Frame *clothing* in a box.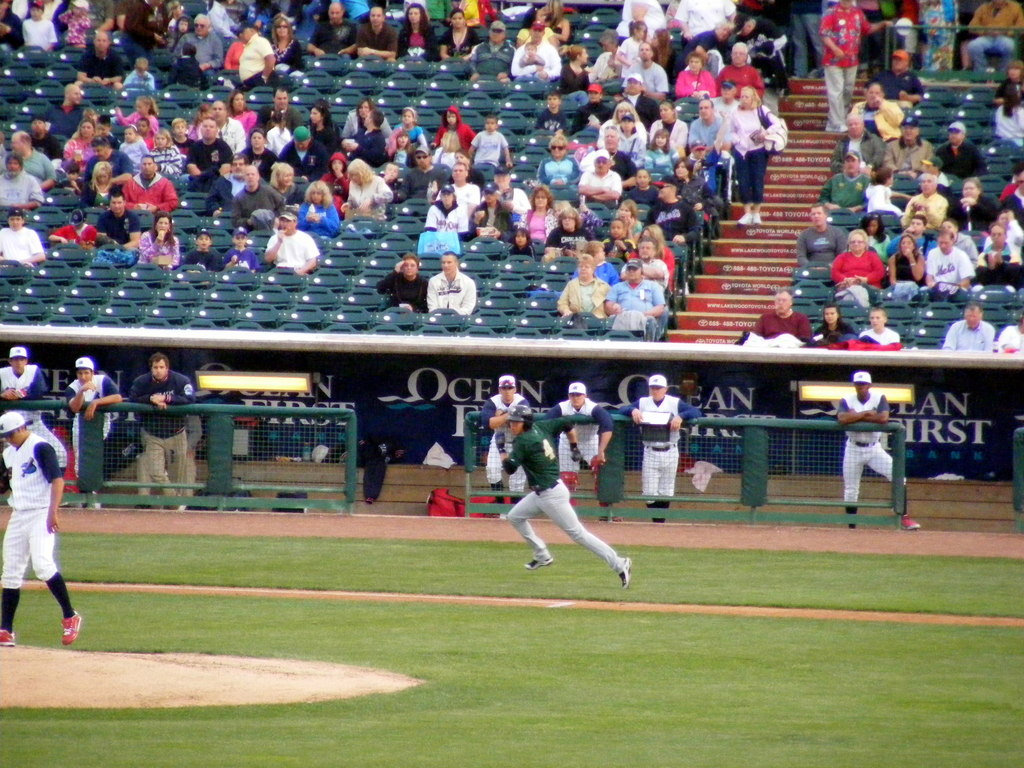
(x1=263, y1=223, x2=326, y2=273).
